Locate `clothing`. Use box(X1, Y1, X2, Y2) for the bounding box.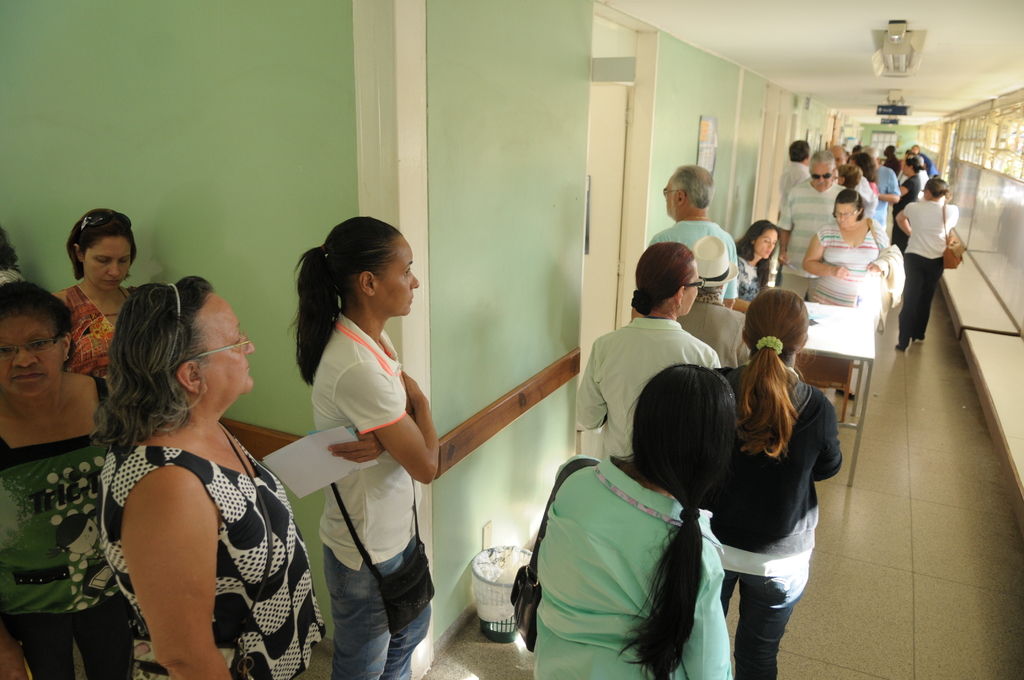
box(776, 180, 844, 285).
